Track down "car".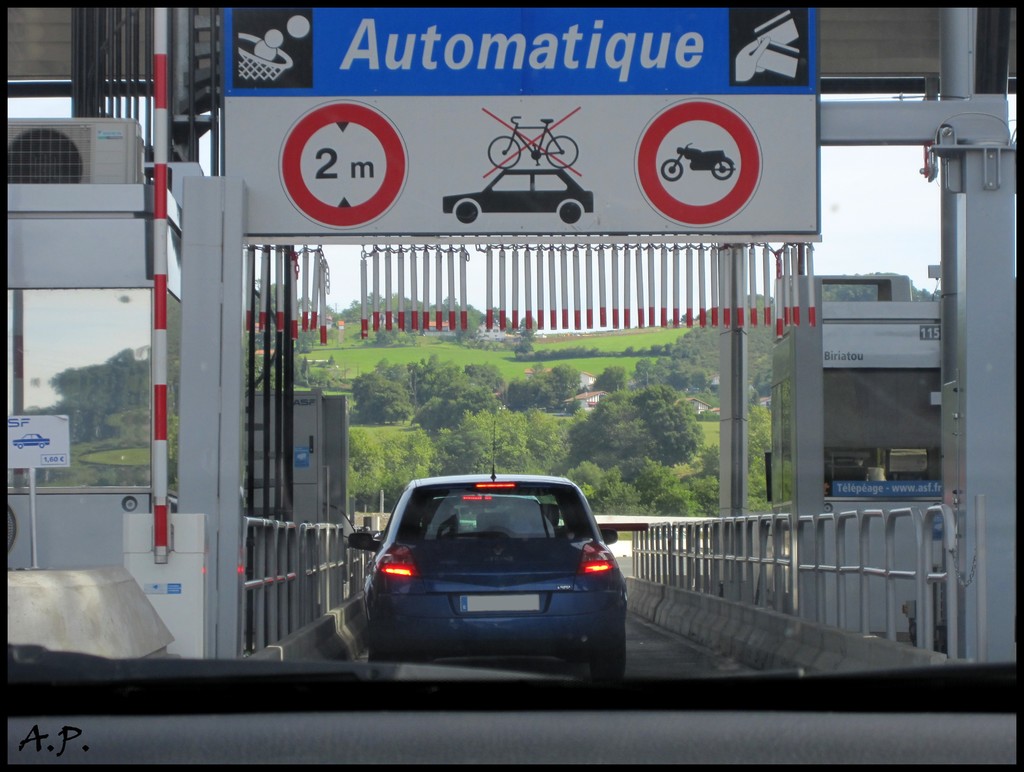
Tracked to x1=9 y1=10 x2=1018 y2=766.
